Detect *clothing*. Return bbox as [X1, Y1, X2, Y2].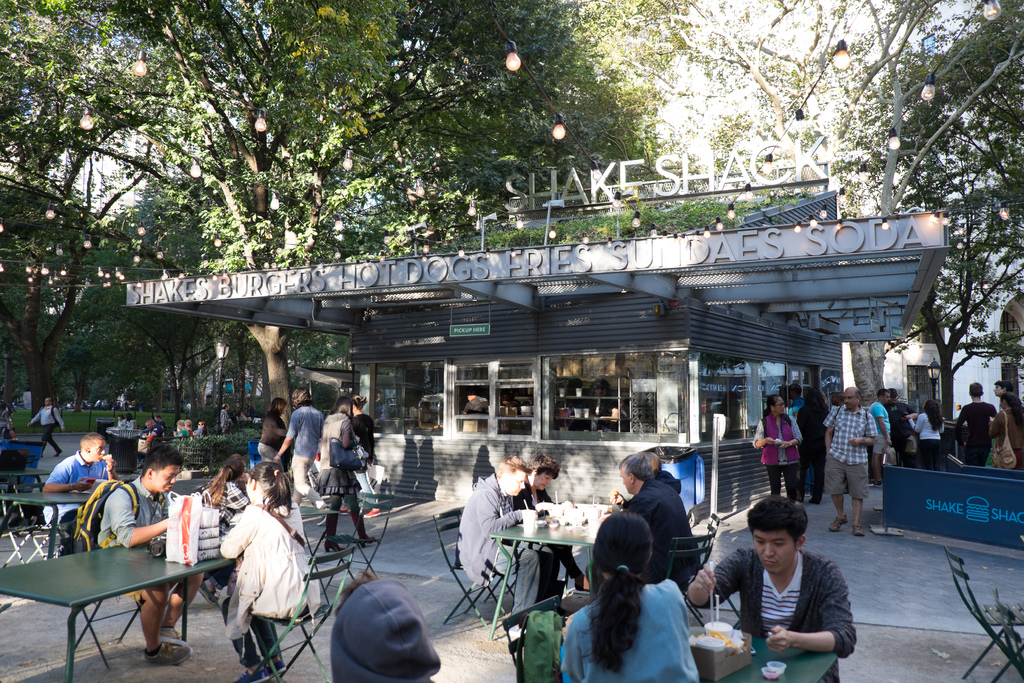
[233, 619, 276, 675].
